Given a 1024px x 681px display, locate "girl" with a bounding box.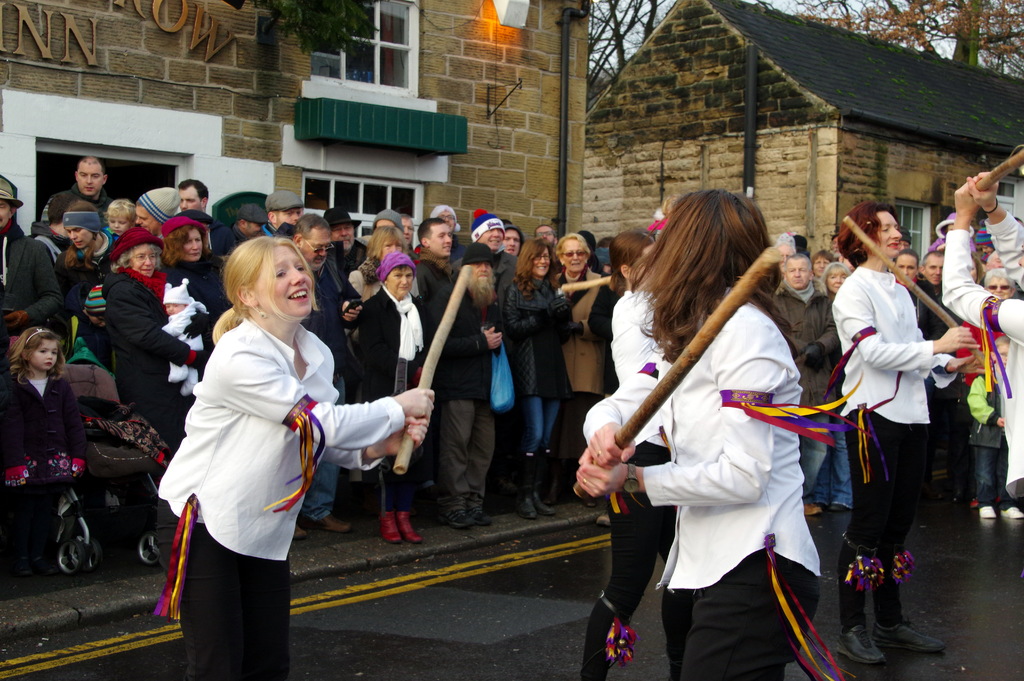
Located: [158,233,436,678].
